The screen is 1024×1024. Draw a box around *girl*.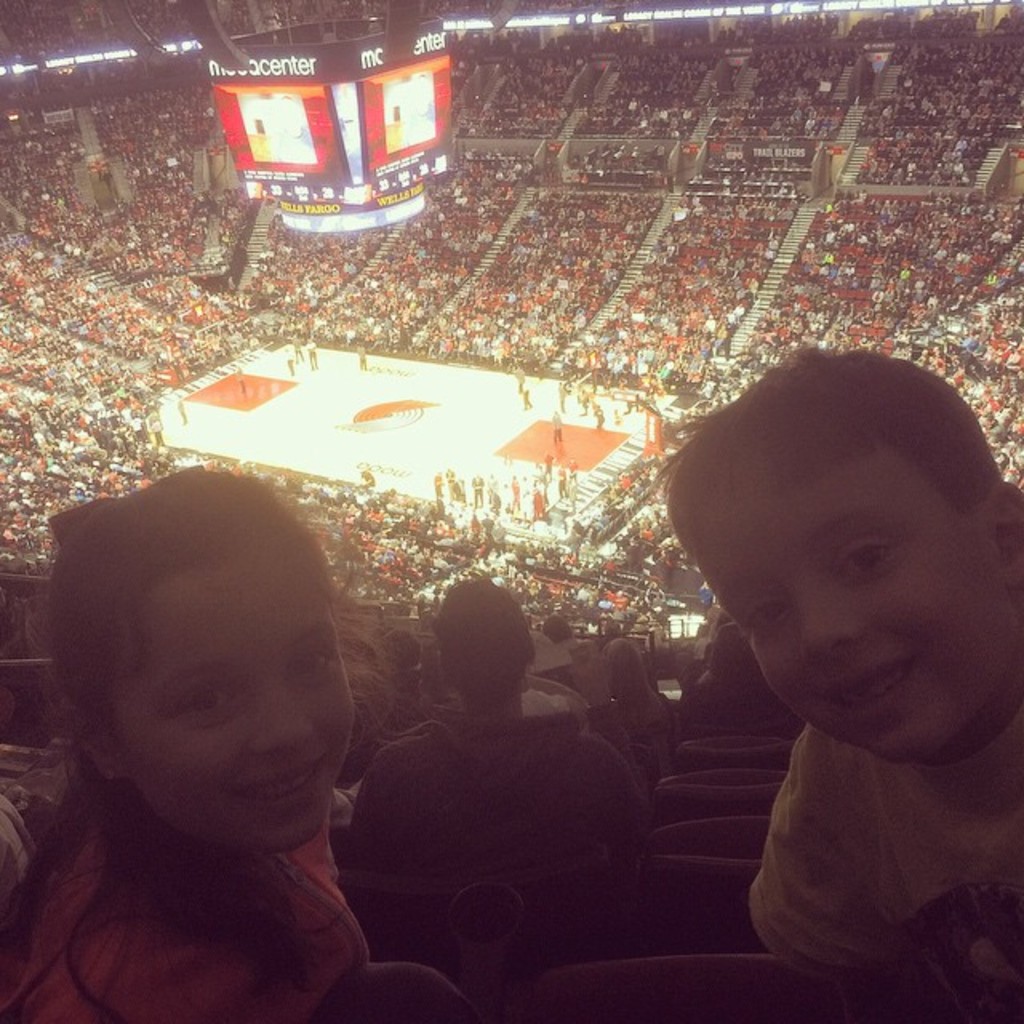
box=[0, 454, 394, 1022].
